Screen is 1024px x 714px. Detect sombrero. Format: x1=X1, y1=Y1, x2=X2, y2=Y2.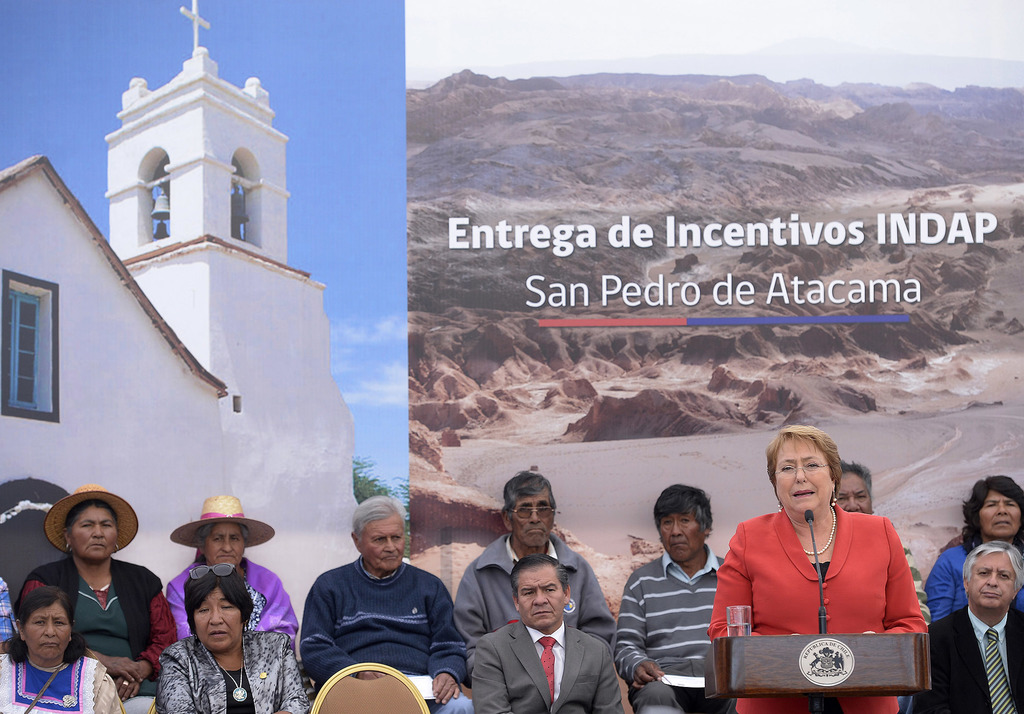
x1=40, y1=477, x2=147, y2=556.
